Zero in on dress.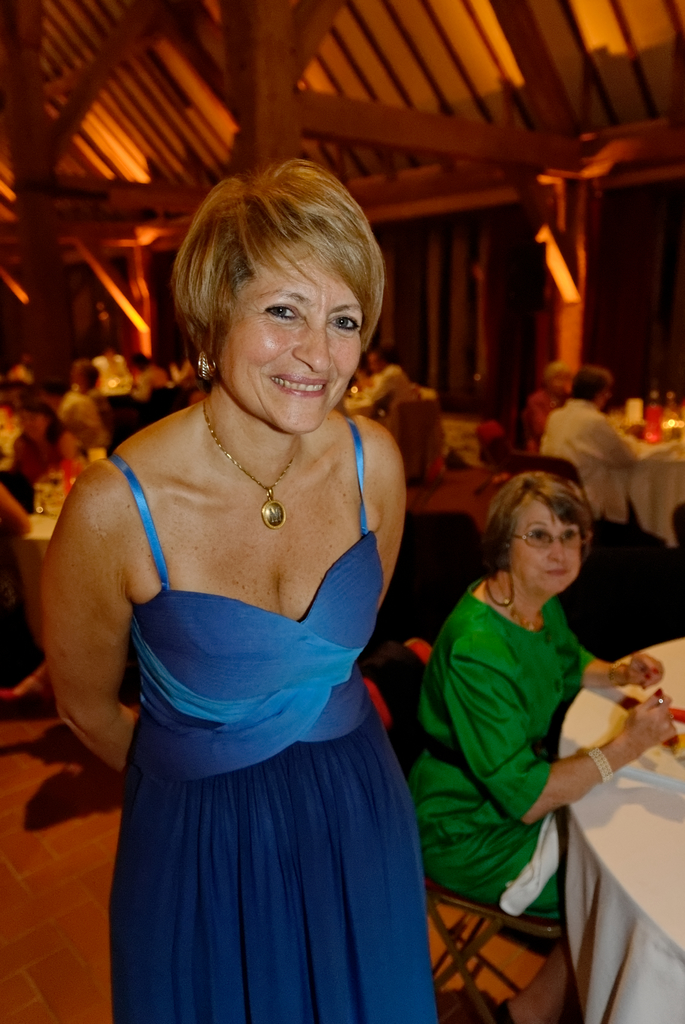
Zeroed in: bbox=(409, 579, 598, 929).
